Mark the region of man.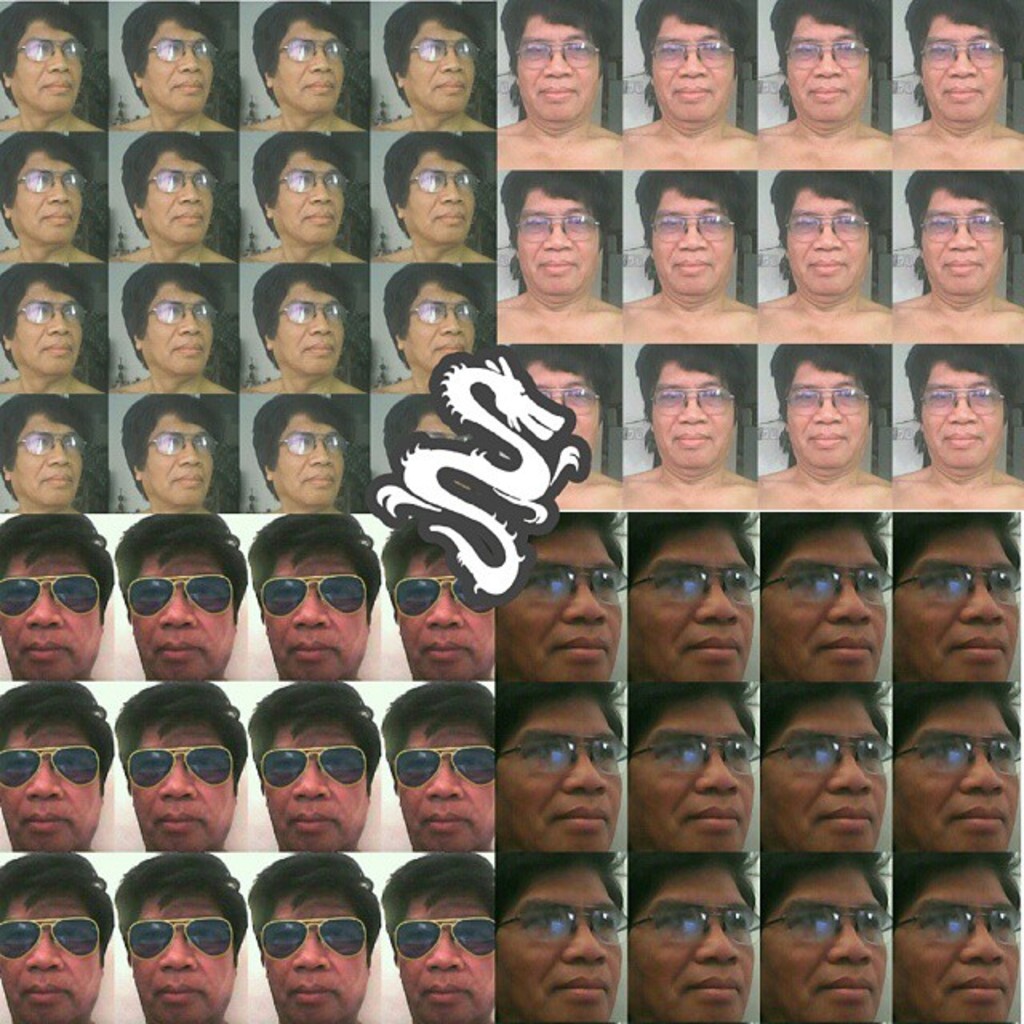
Region: left=494, top=170, right=621, bottom=341.
